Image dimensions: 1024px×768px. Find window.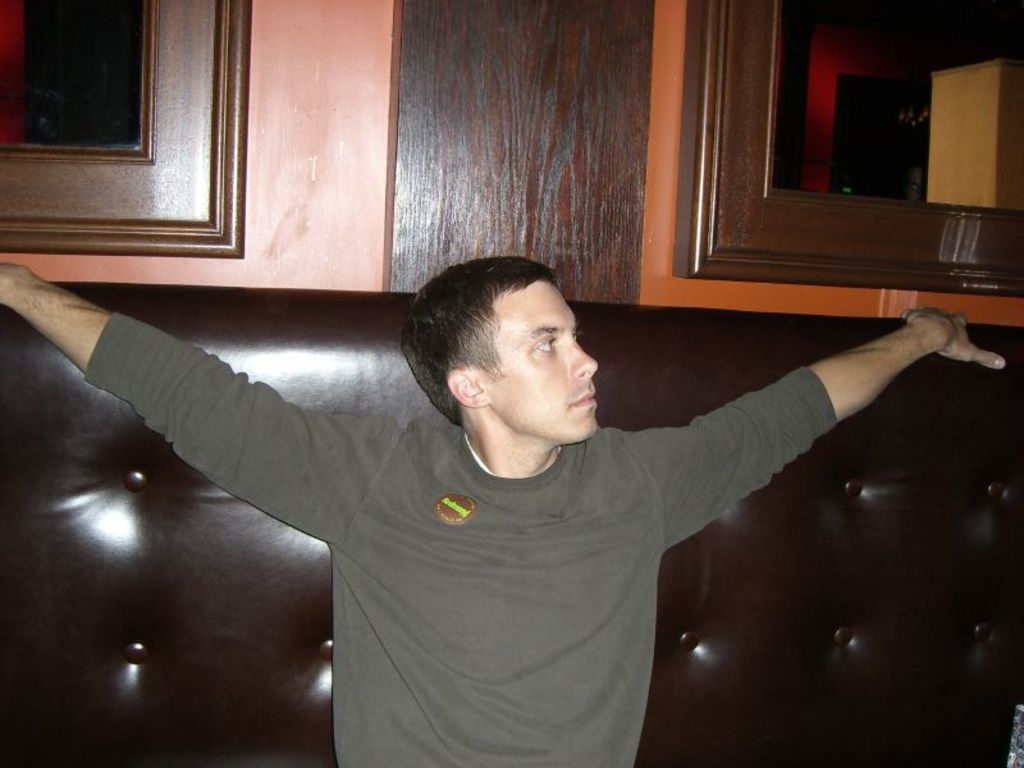
x1=666, y1=0, x2=1023, y2=306.
